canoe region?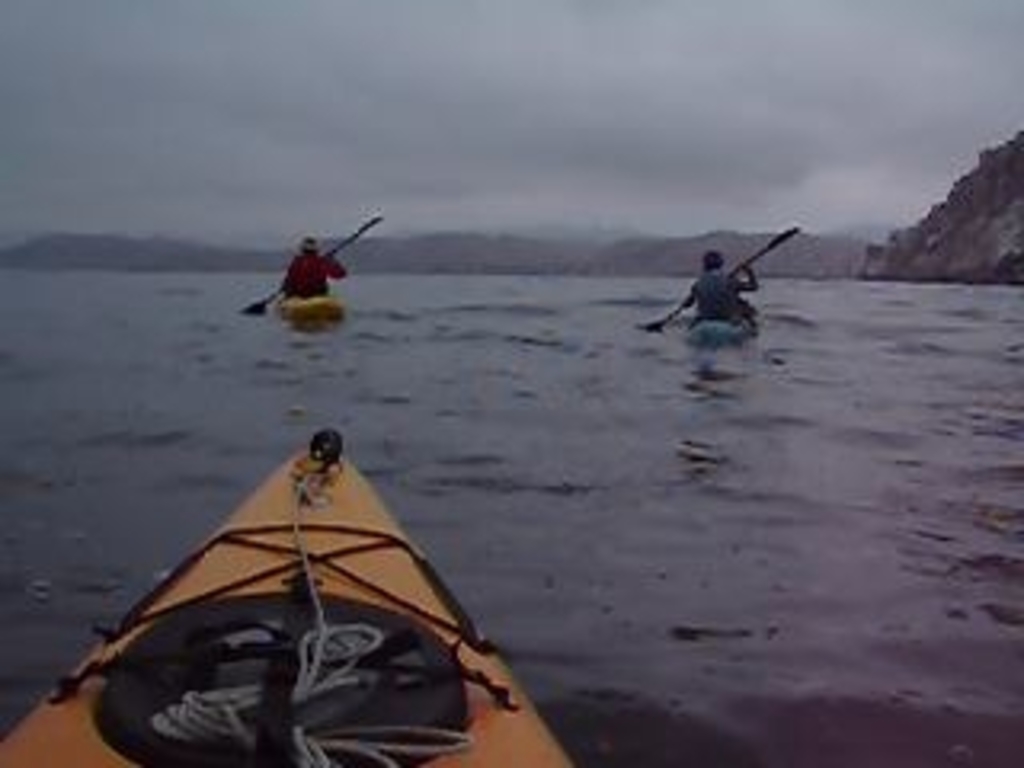
272:291:349:326
